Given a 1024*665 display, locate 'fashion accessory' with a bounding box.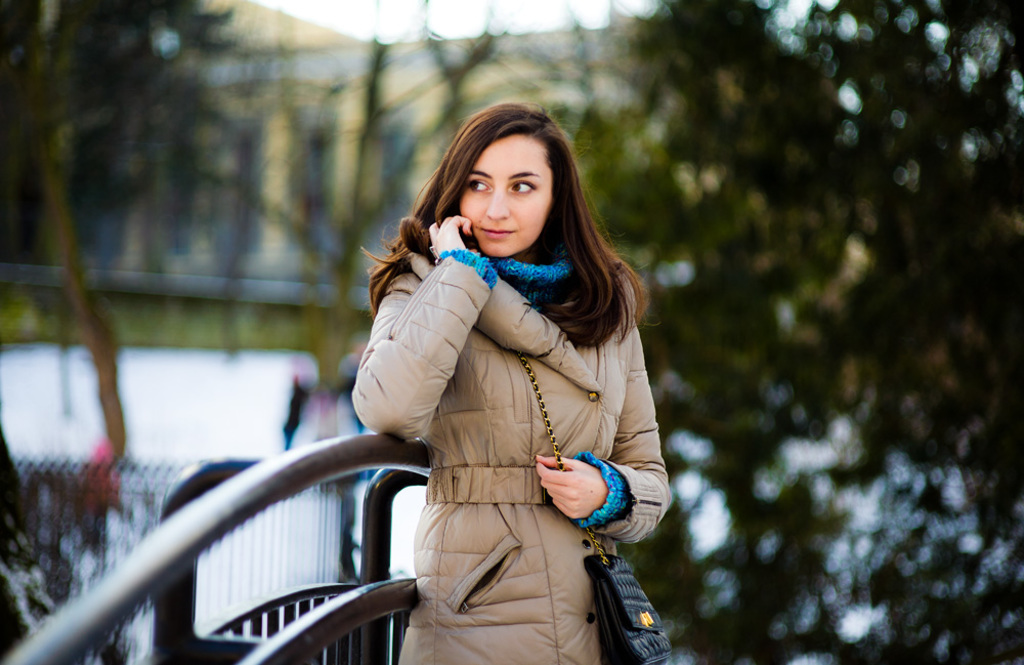
Located: Rect(509, 349, 674, 664).
